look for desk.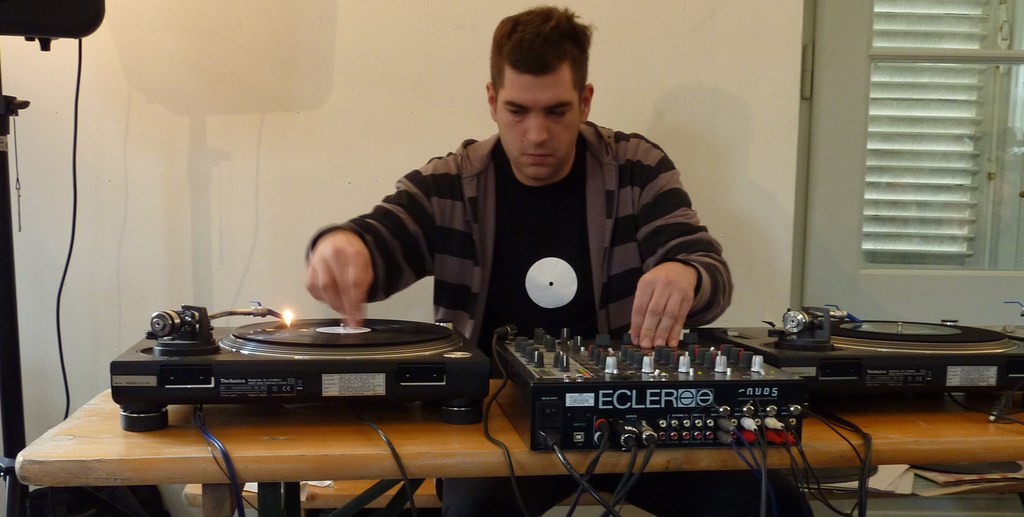
Found: (left=30, top=386, right=1023, bottom=516).
